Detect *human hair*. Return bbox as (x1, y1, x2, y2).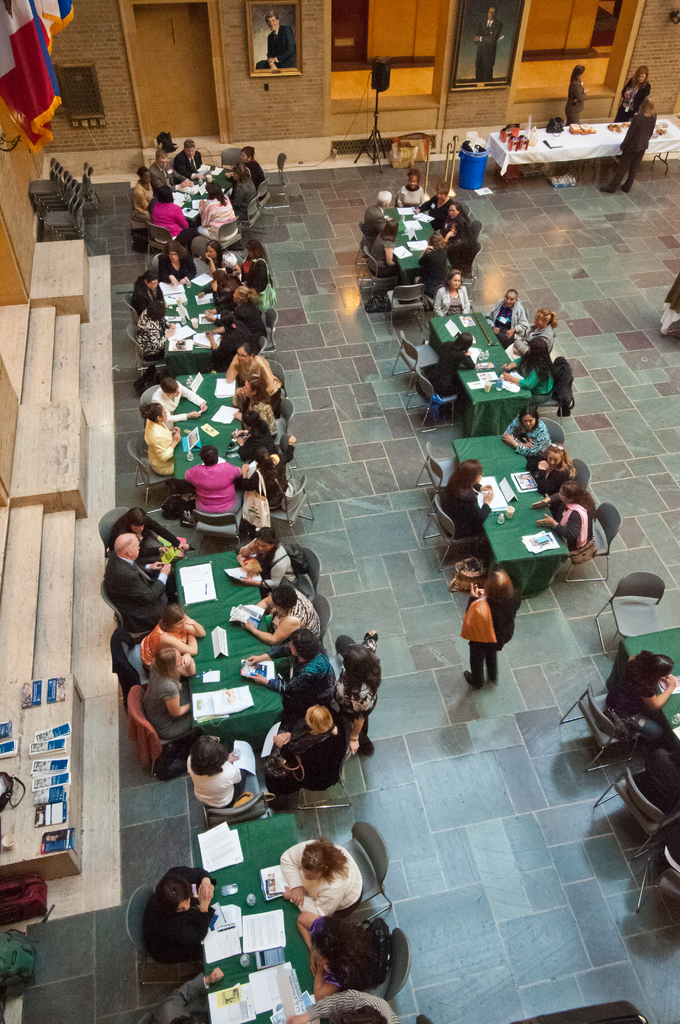
(517, 410, 540, 424).
